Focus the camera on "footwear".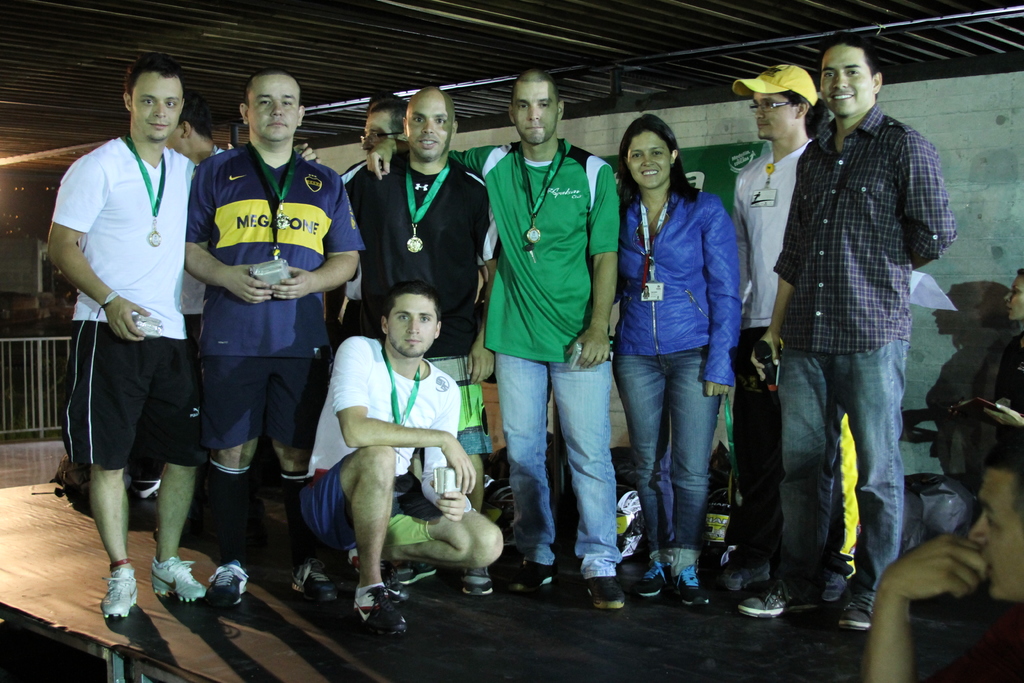
Focus region: left=99, top=571, right=143, bottom=618.
